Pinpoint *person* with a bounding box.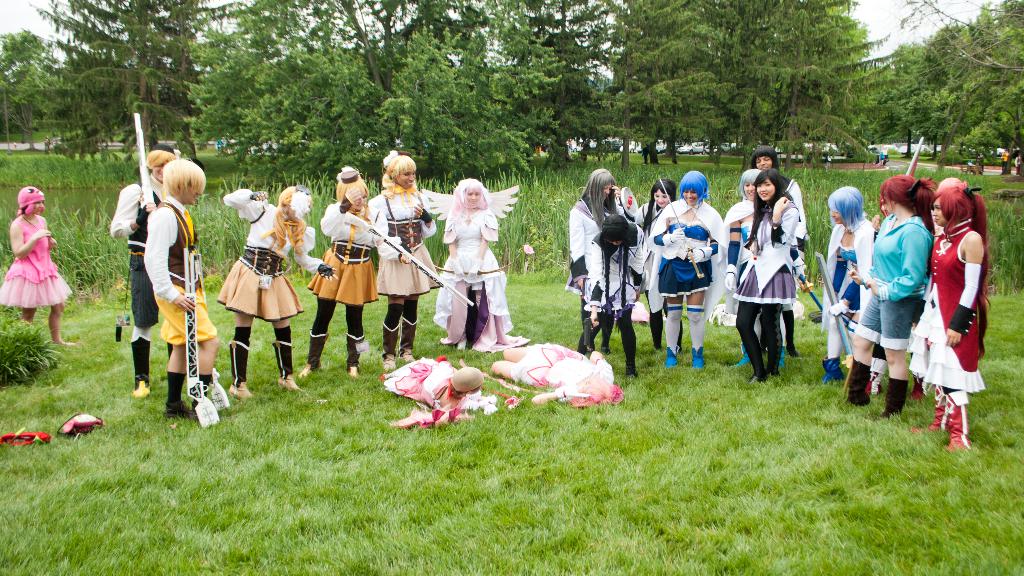
bbox(364, 147, 446, 378).
